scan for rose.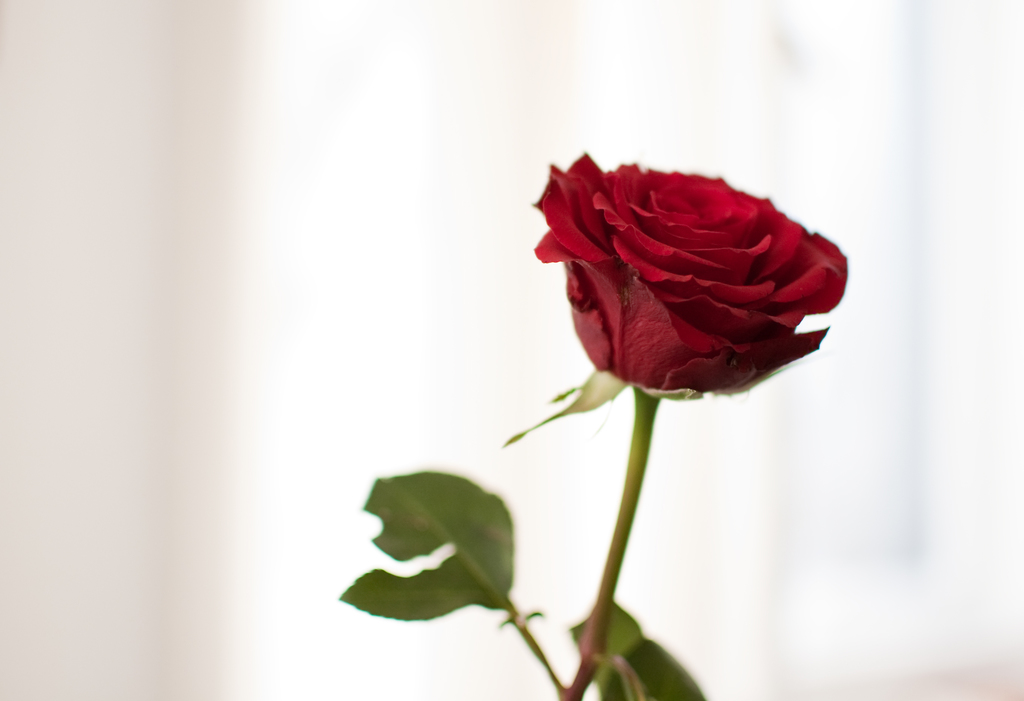
Scan result: (527,146,849,395).
